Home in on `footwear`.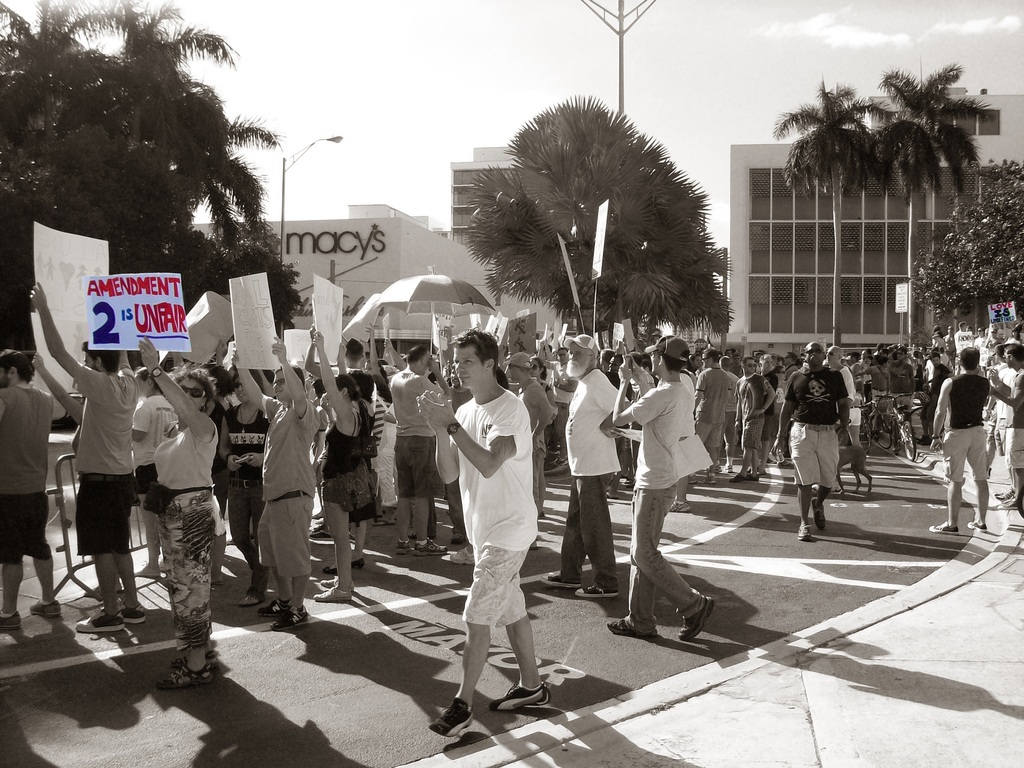
Homed in at <region>0, 610, 23, 630</region>.
